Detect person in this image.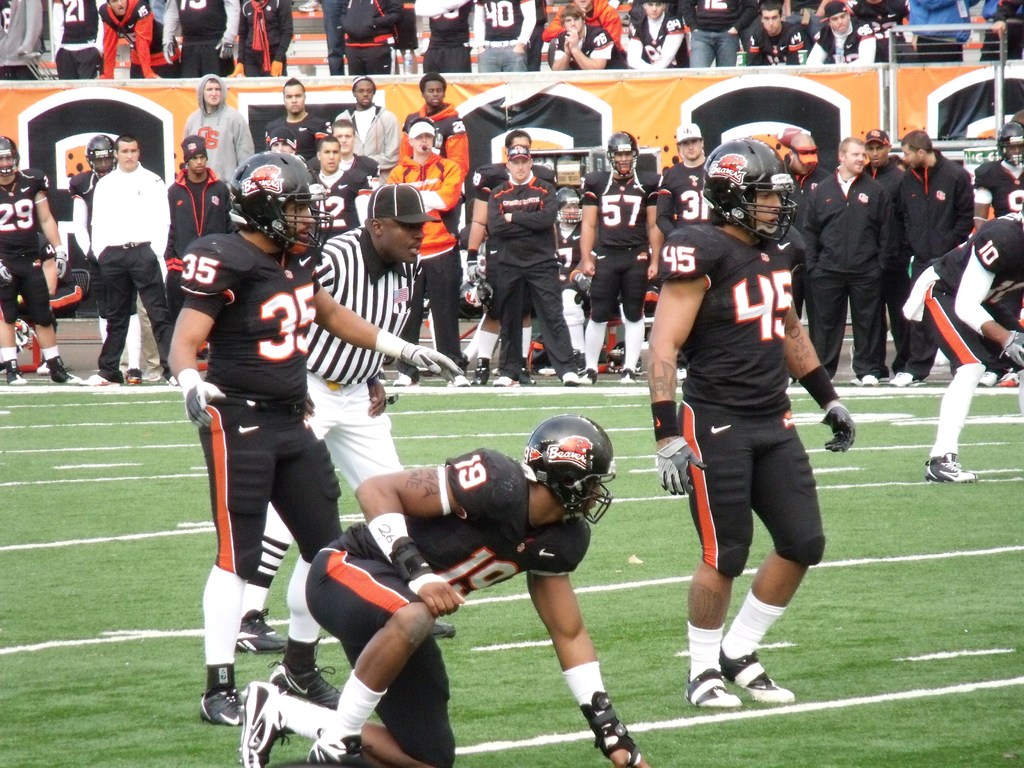
Detection: pyautogui.locateOnScreen(328, 76, 404, 168).
